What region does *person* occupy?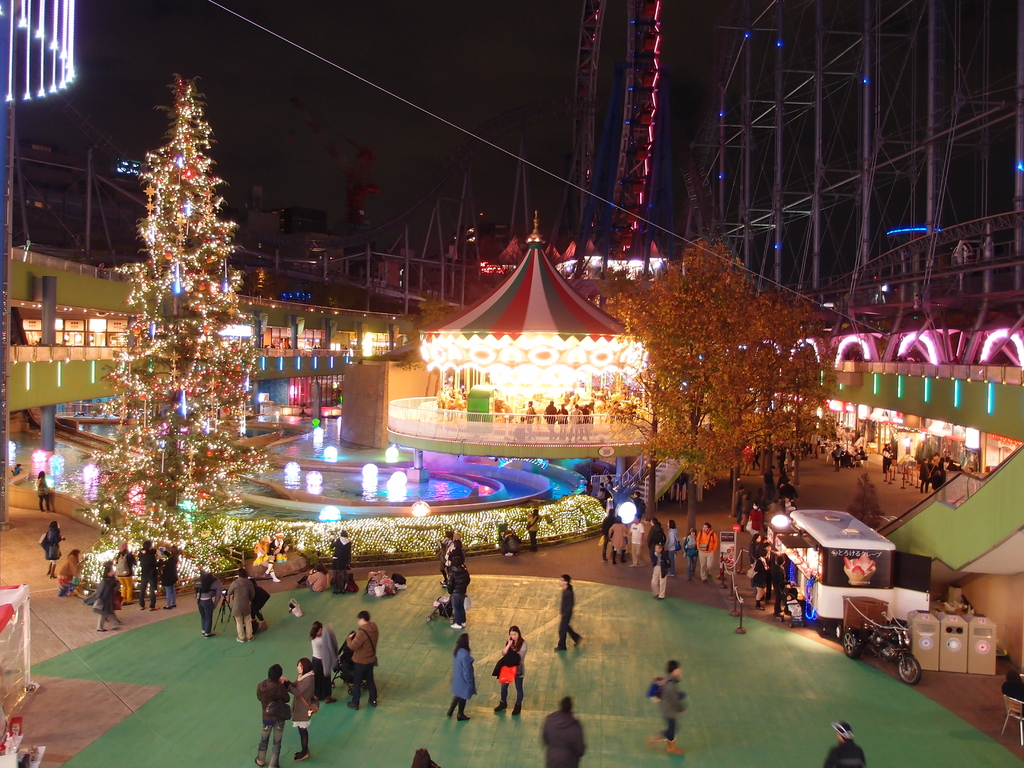
pyautogui.locateOnScreen(278, 657, 317, 761).
